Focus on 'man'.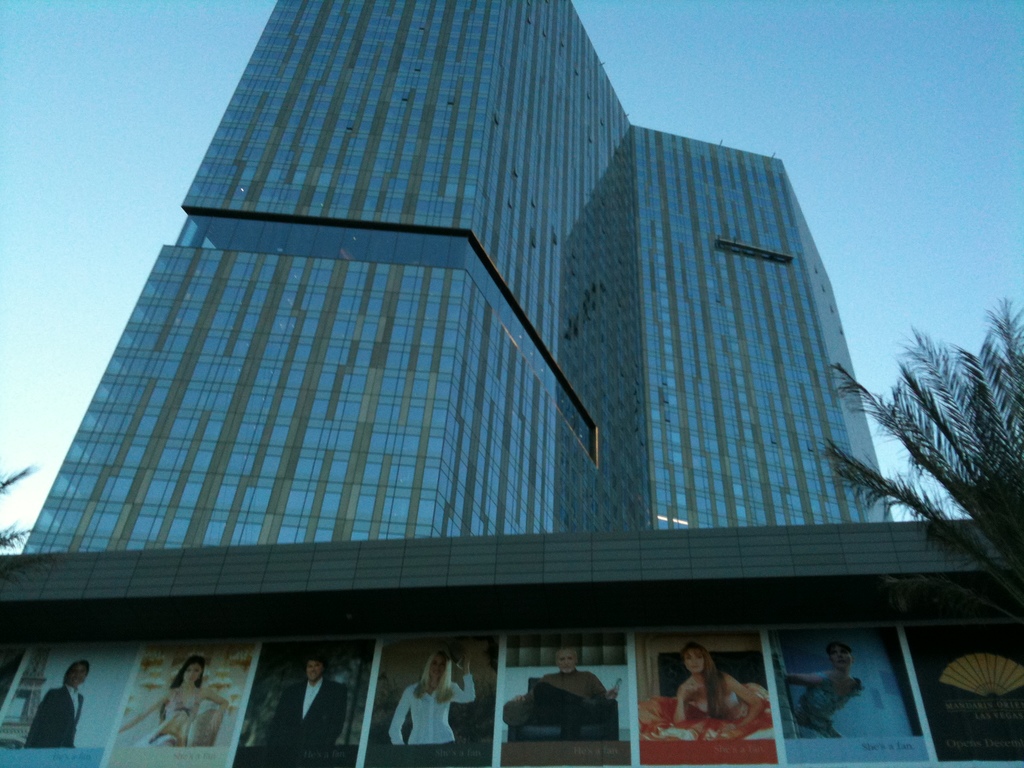
Focused at l=268, t=651, r=352, b=748.
